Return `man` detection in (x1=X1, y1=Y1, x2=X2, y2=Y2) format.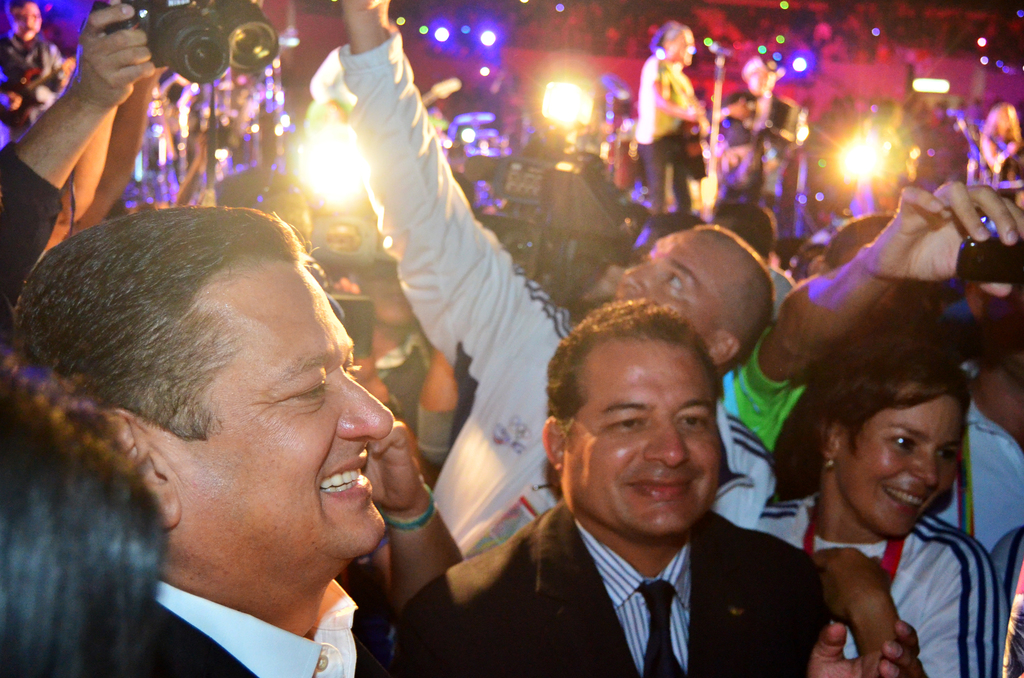
(x1=728, y1=180, x2=1023, y2=554).
